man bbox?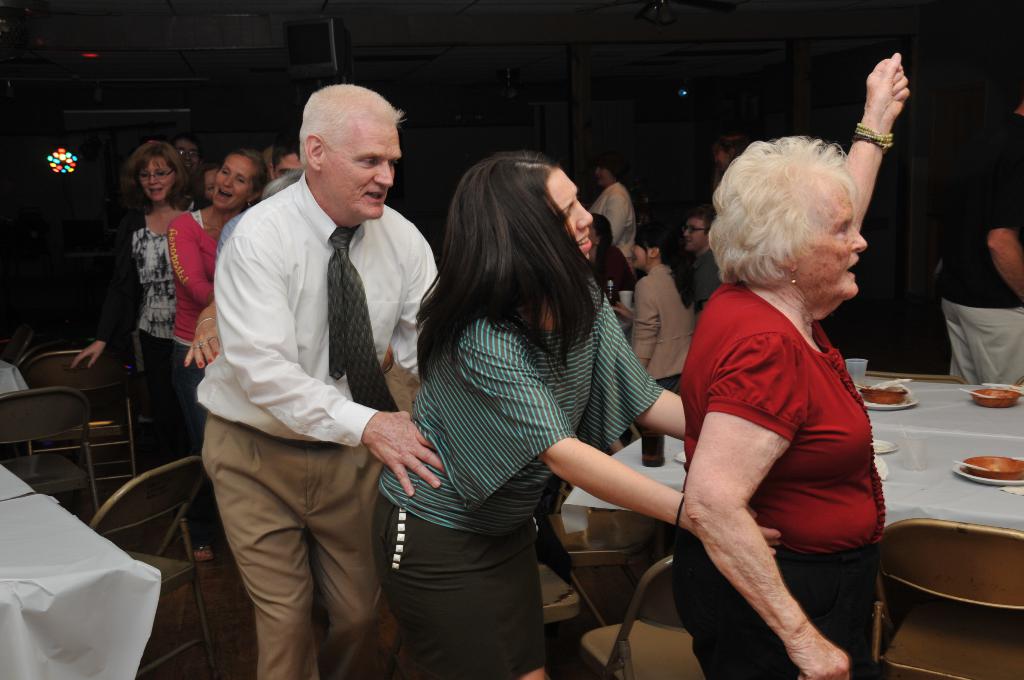
{"left": 188, "top": 77, "right": 442, "bottom": 667}
